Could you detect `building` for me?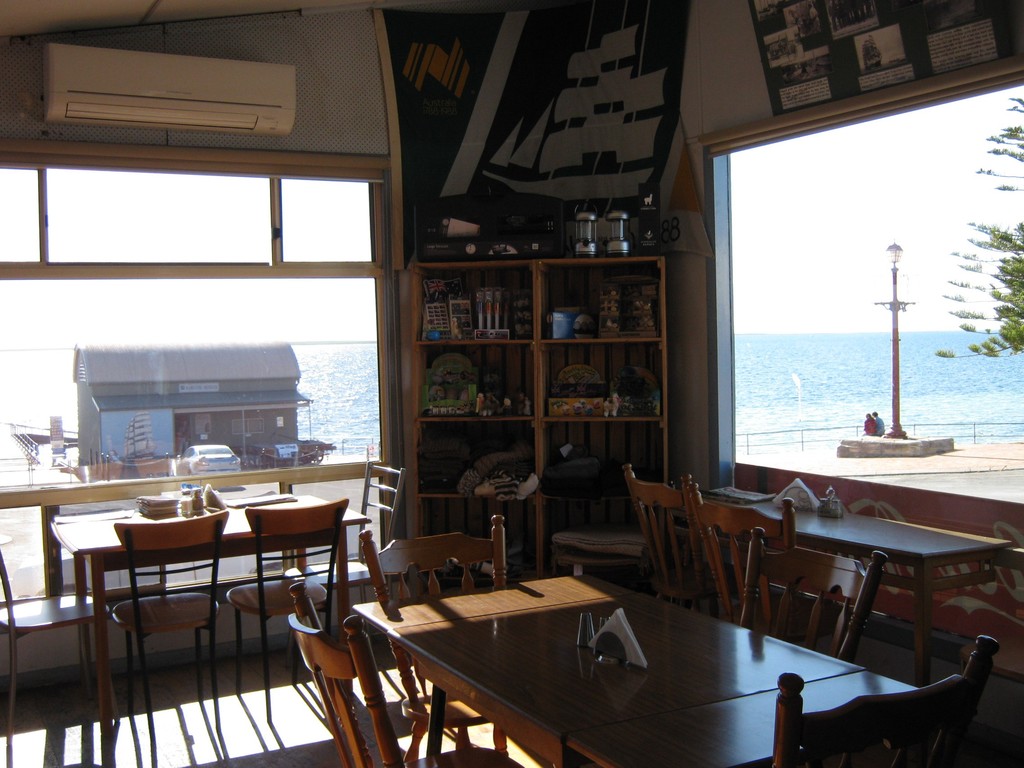
Detection result: select_region(0, 0, 1023, 767).
